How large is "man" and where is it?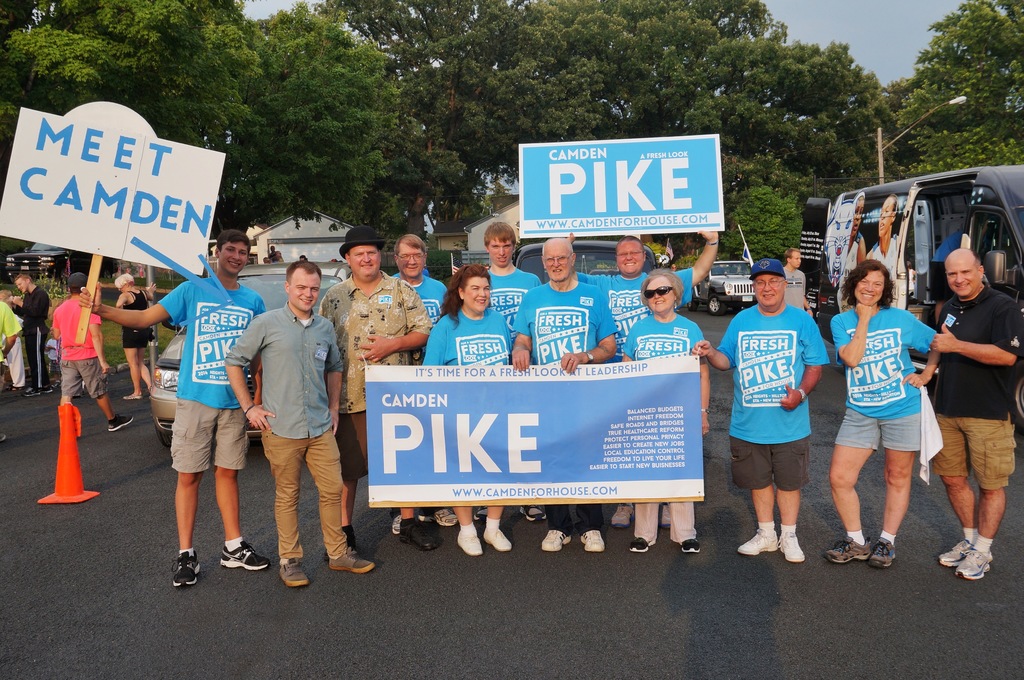
Bounding box: rect(506, 236, 619, 553).
